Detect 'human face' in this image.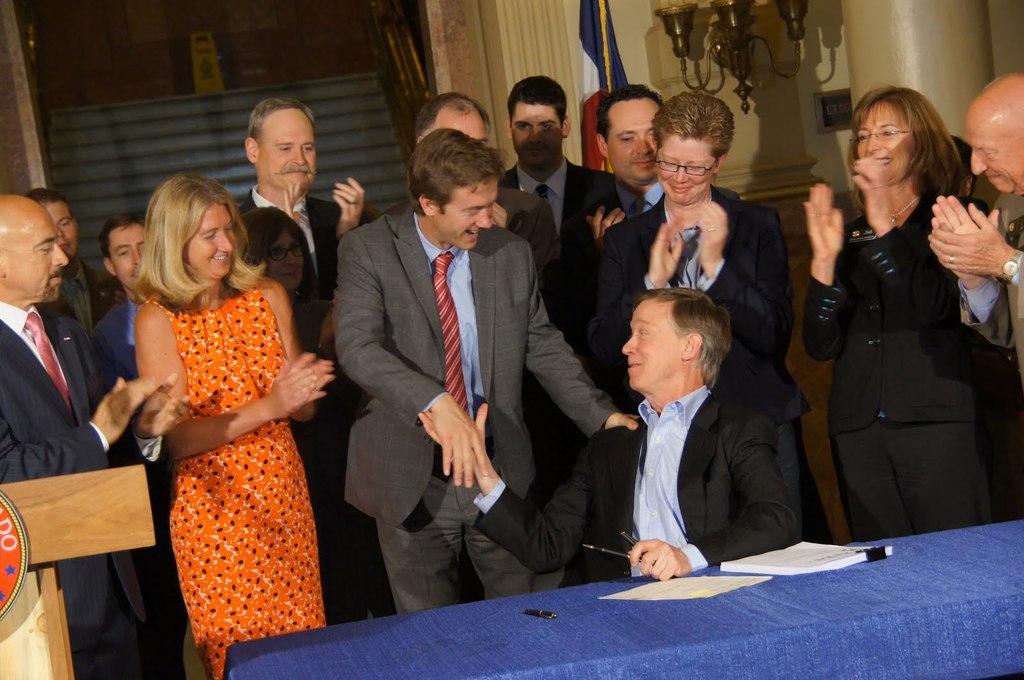
Detection: [660, 132, 714, 202].
